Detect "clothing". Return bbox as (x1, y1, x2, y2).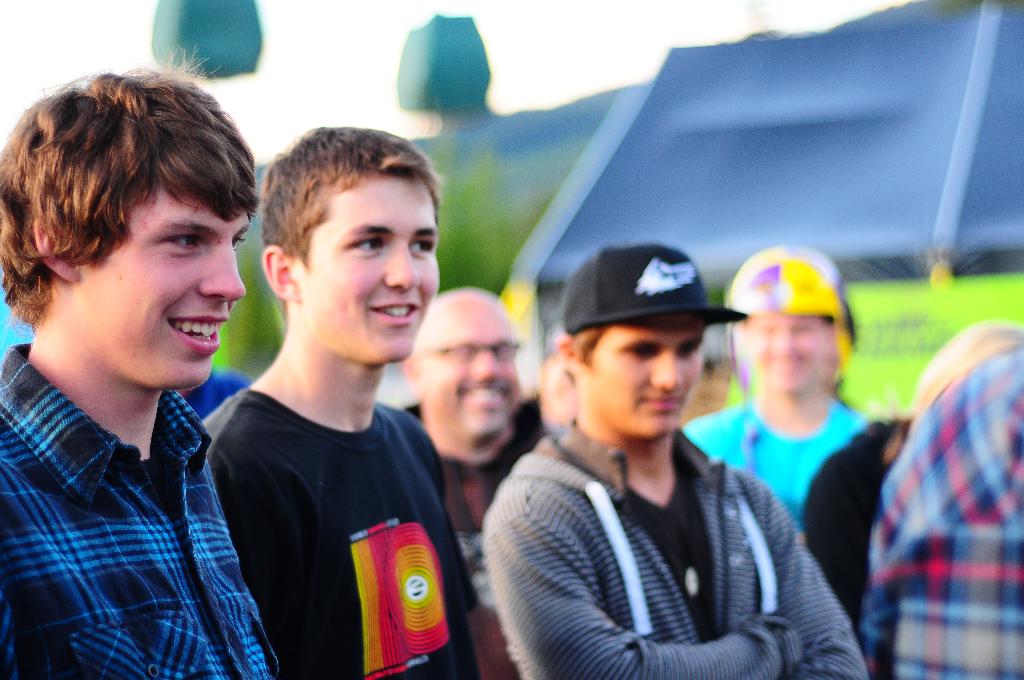
(490, 366, 867, 679).
